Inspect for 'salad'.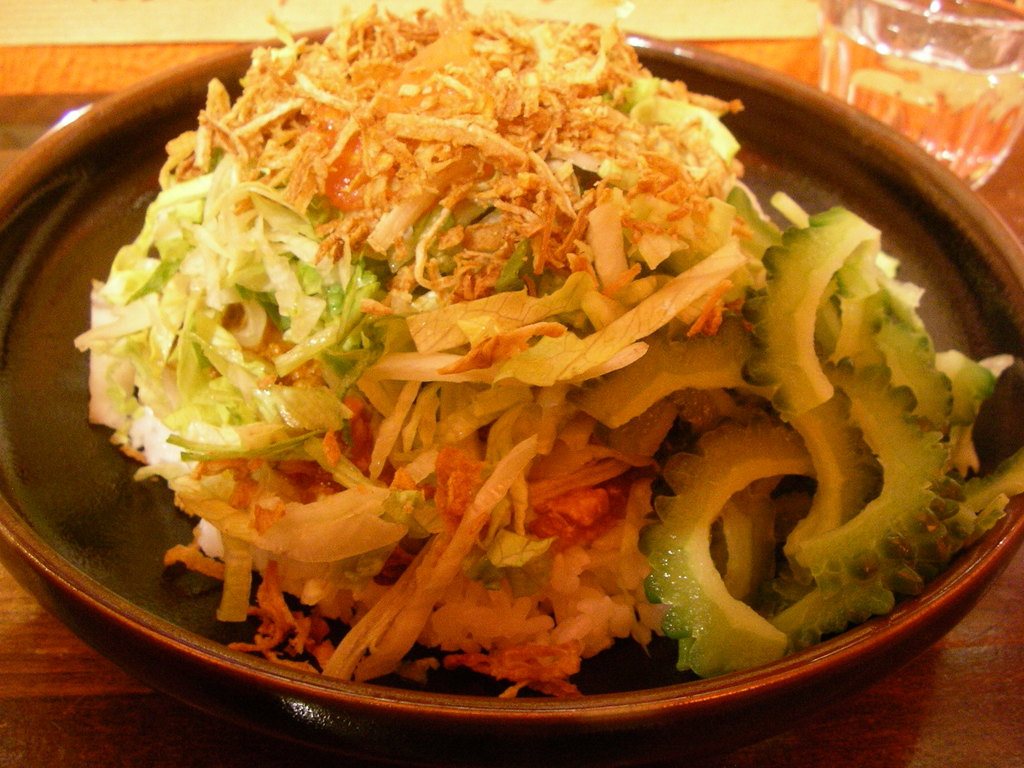
Inspection: bbox=(71, 0, 1023, 717).
